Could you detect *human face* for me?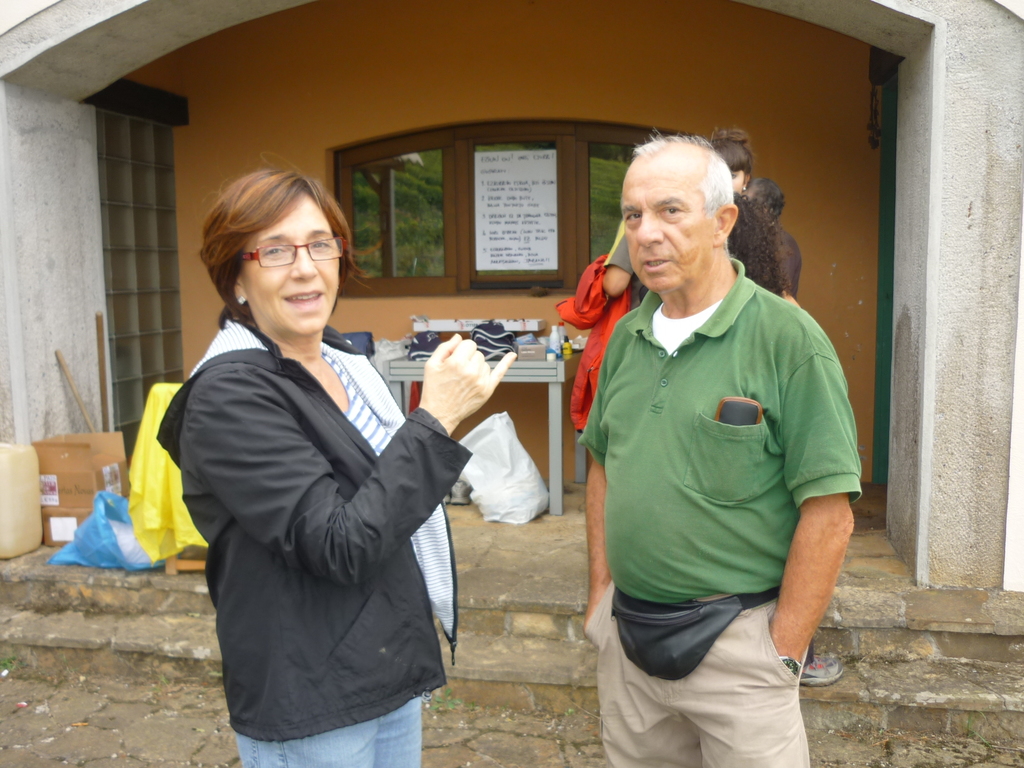
Detection result: 218:195:337:335.
